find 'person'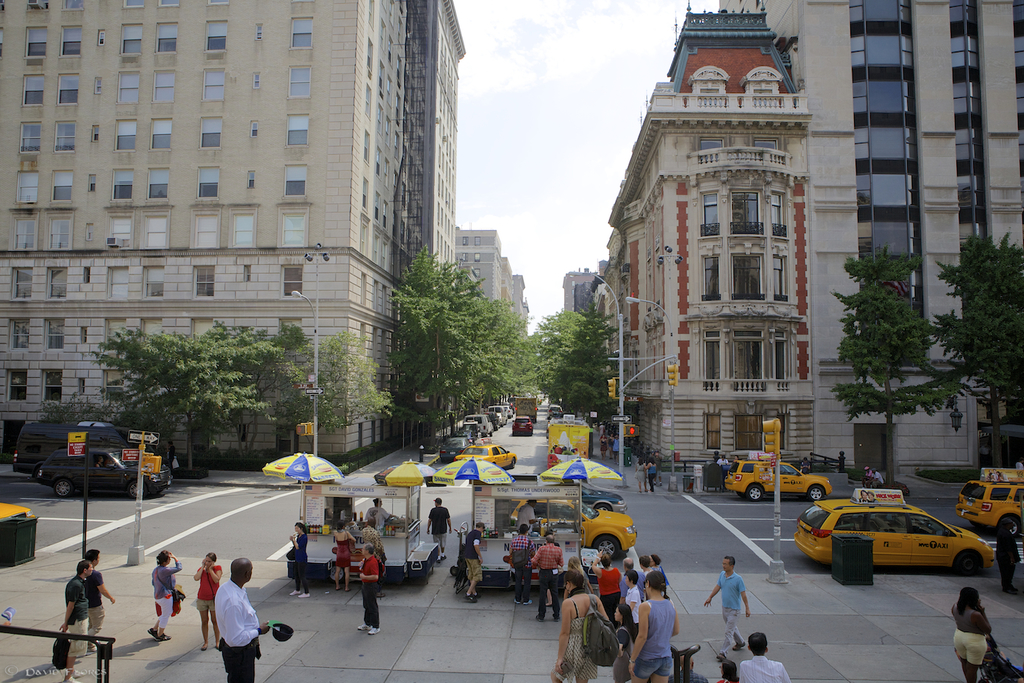
pyautogui.locateOnScreen(81, 552, 112, 640)
